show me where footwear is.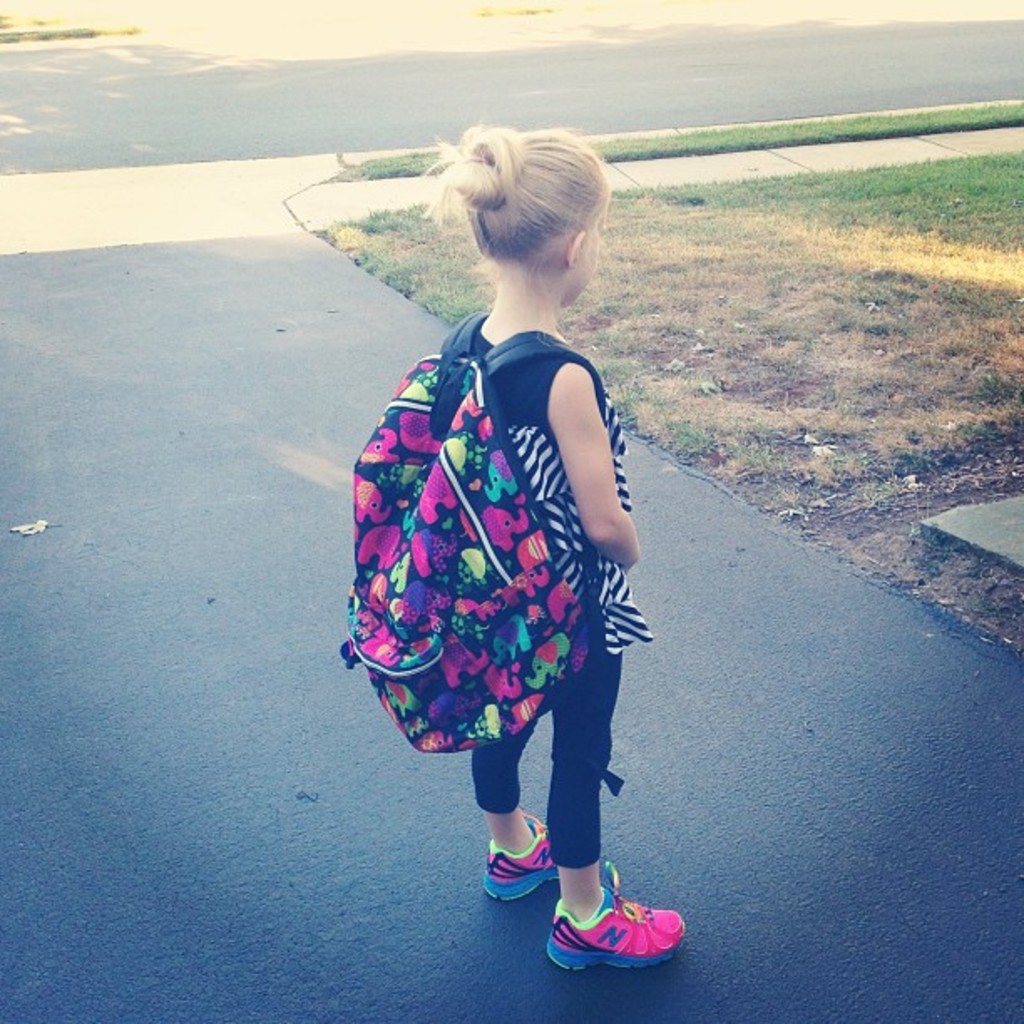
footwear is at bbox(534, 887, 686, 989).
